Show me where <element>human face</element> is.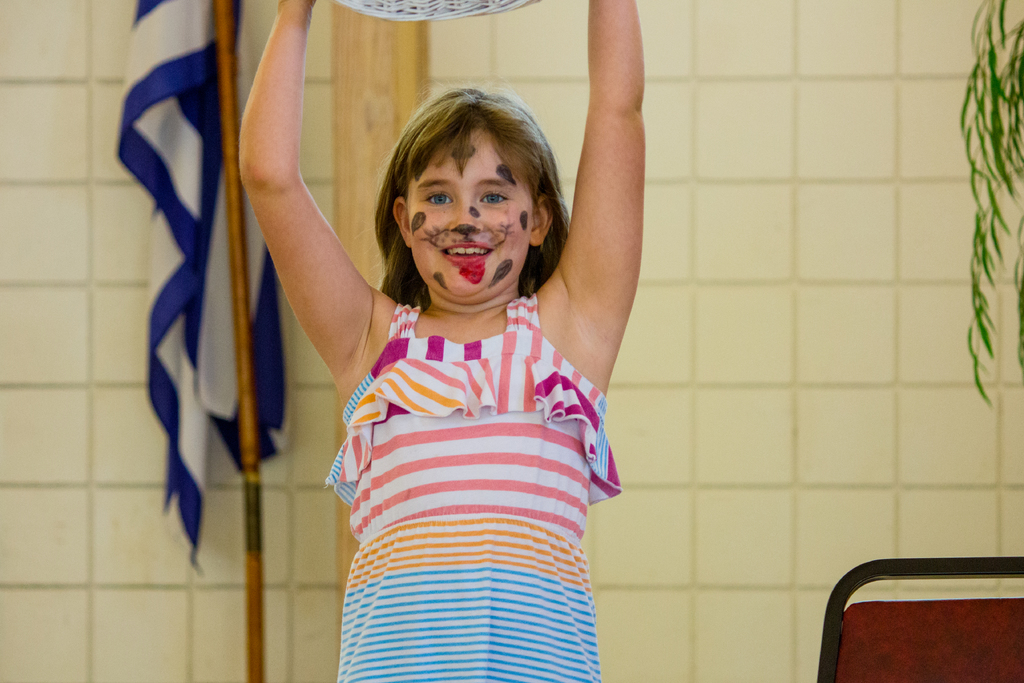
<element>human face</element> is at <region>407, 128, 532, 293</region>.
